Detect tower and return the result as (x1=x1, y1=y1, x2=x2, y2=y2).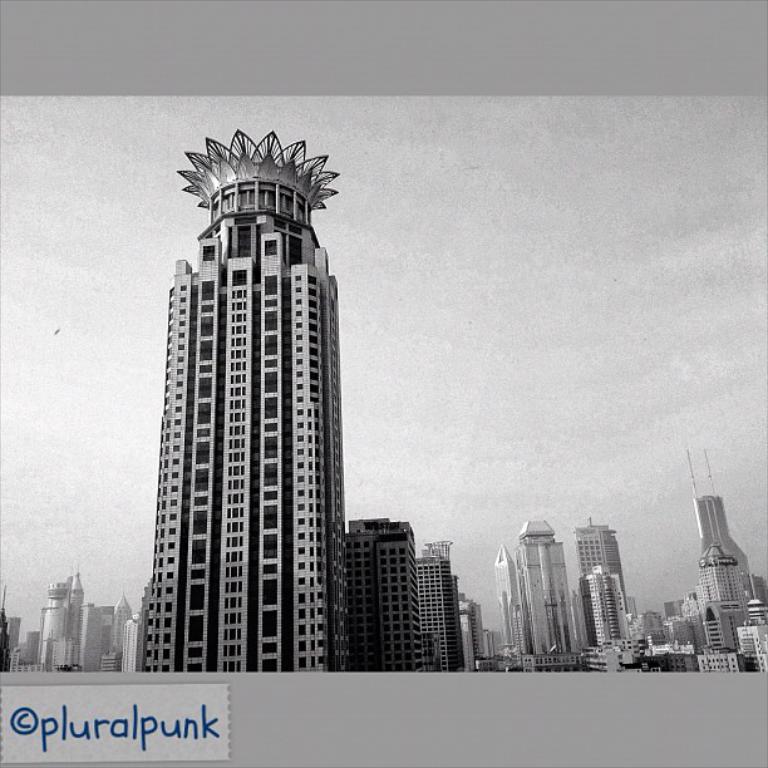
(x1=40, y1=571, x2=90, y2=663).
